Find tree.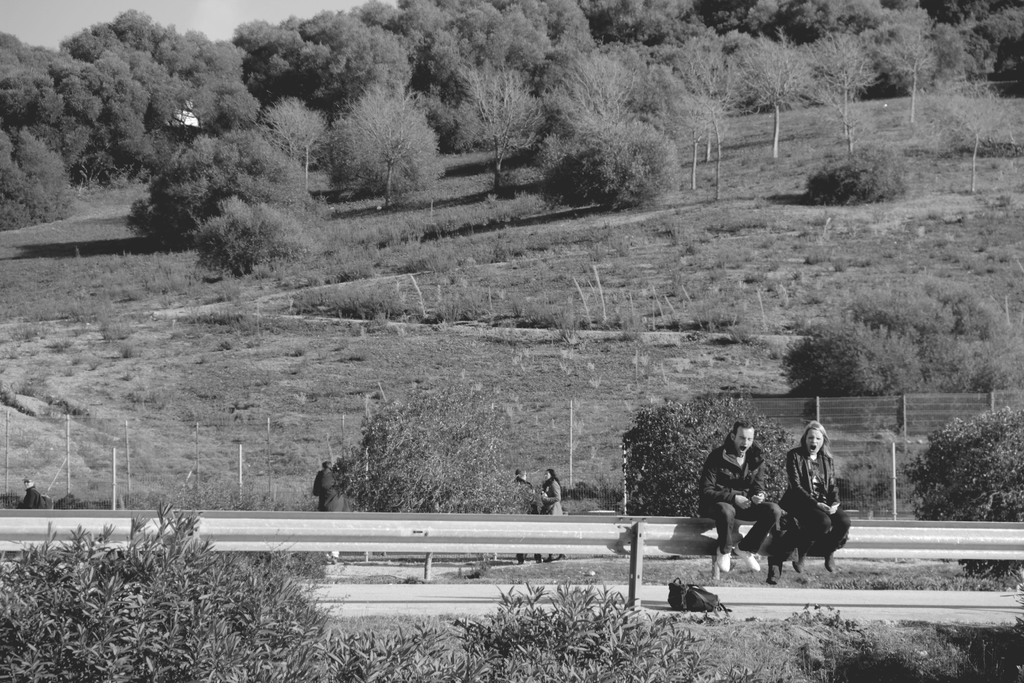
<bbox>348, 378, 524, 520</bbox>.
